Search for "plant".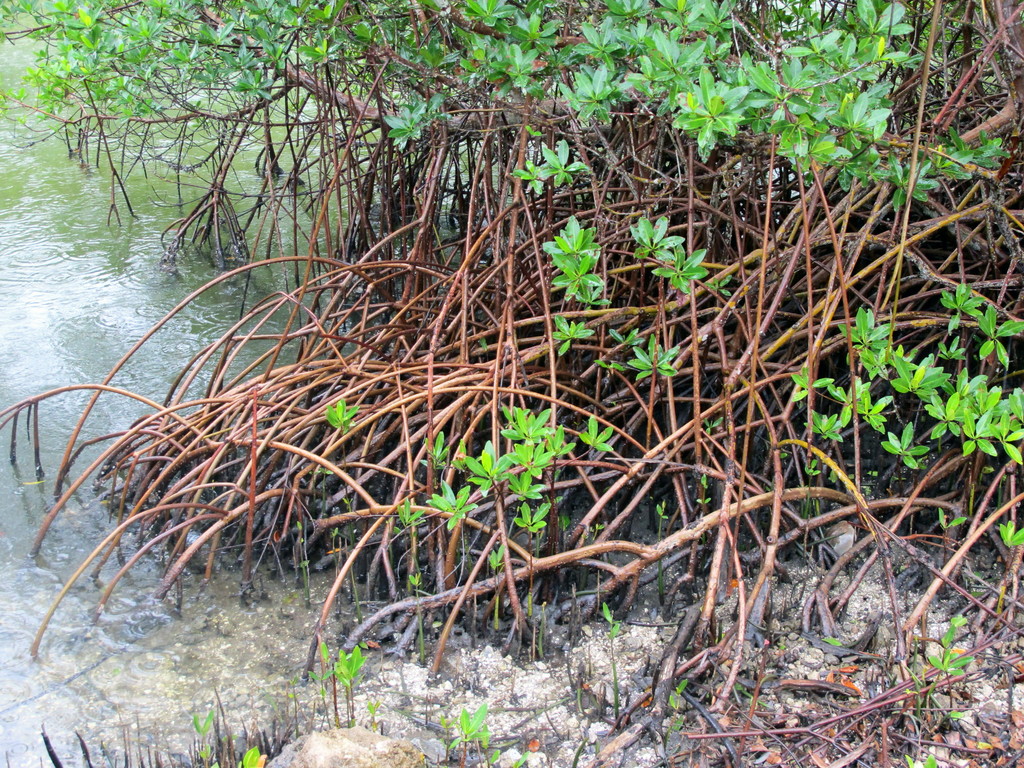
Found at BBox(449, 500, 476, 564).
